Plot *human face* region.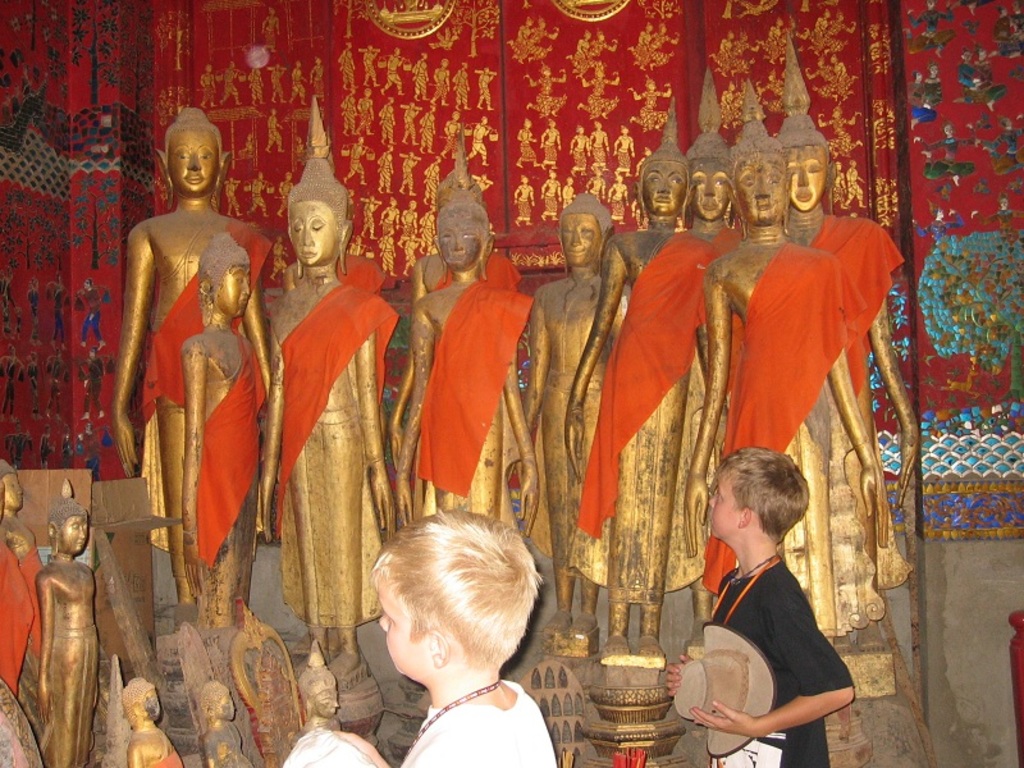
Plotted at crop(1, 475, 27, 511).
